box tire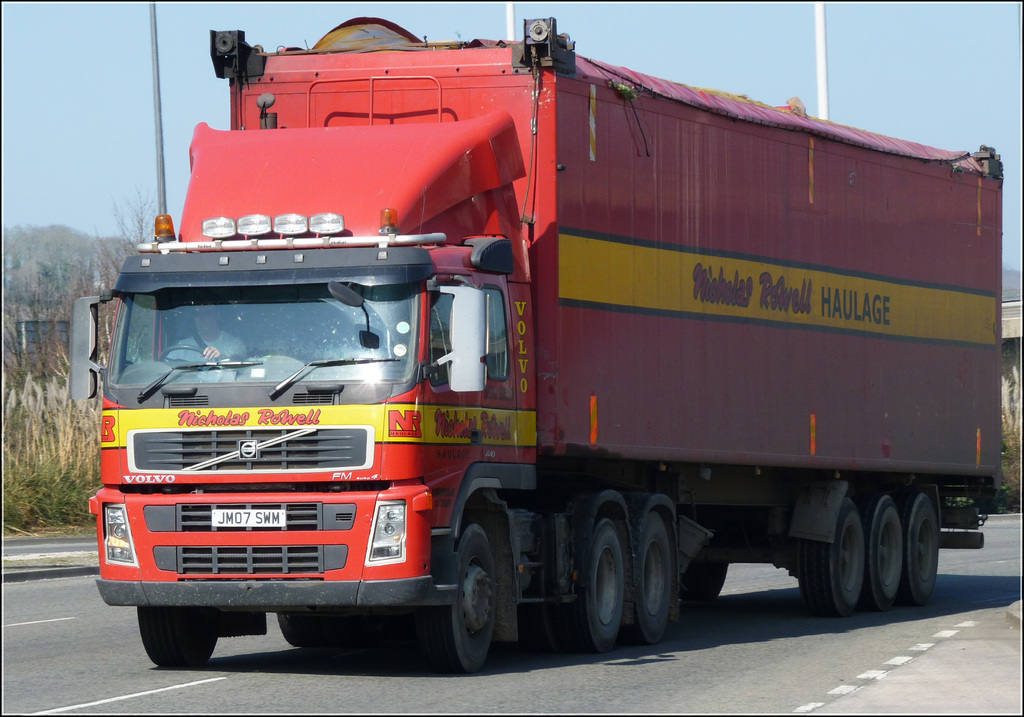
(428, 513, 522, 682)
